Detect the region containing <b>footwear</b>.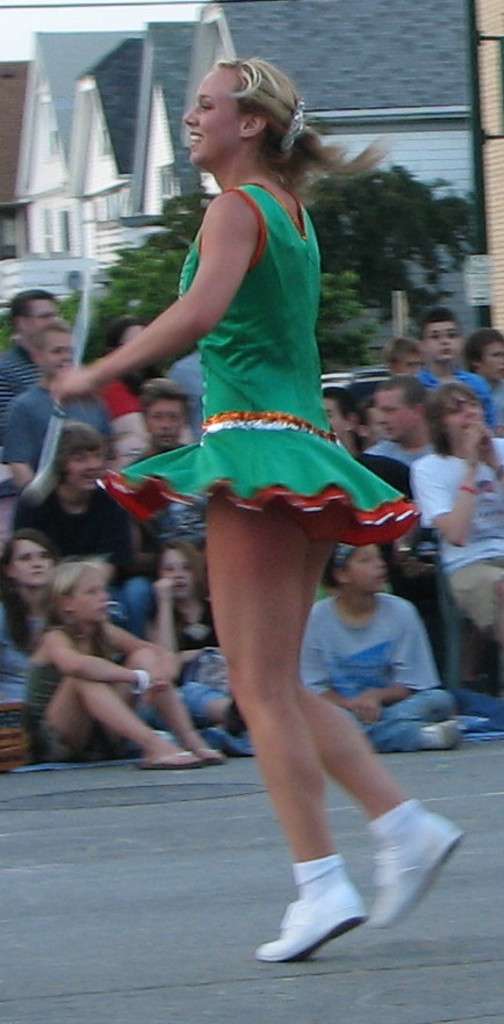
(147,743,203,772).
